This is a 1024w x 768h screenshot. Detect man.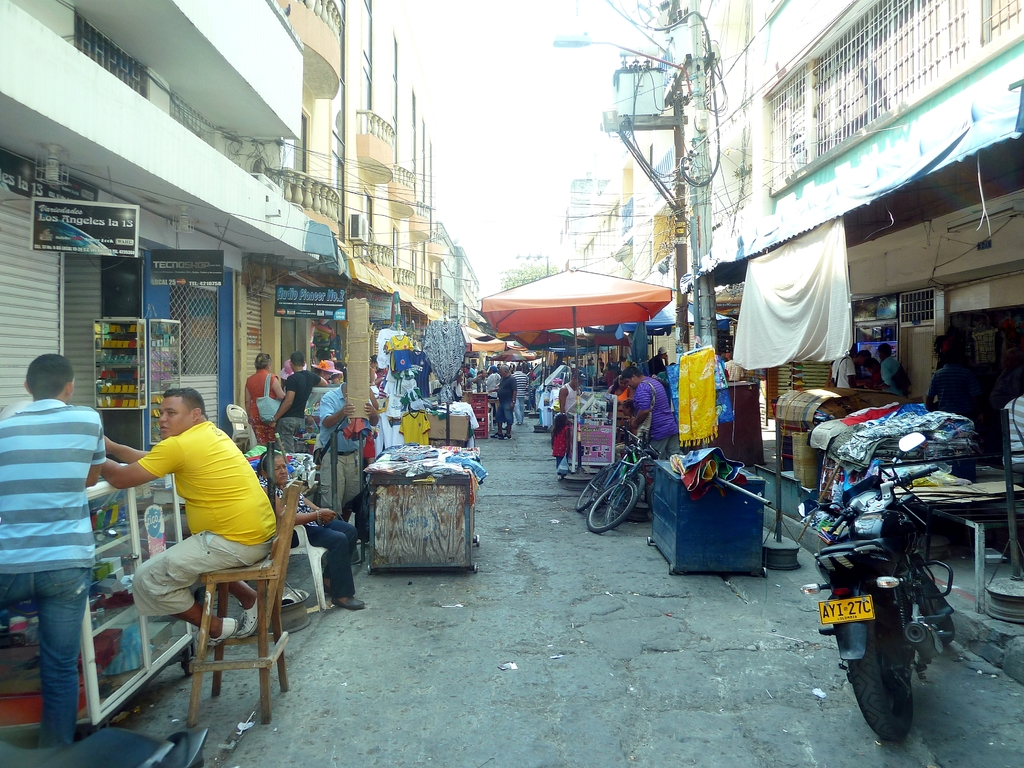
detection(91, 389, 282, 646).
